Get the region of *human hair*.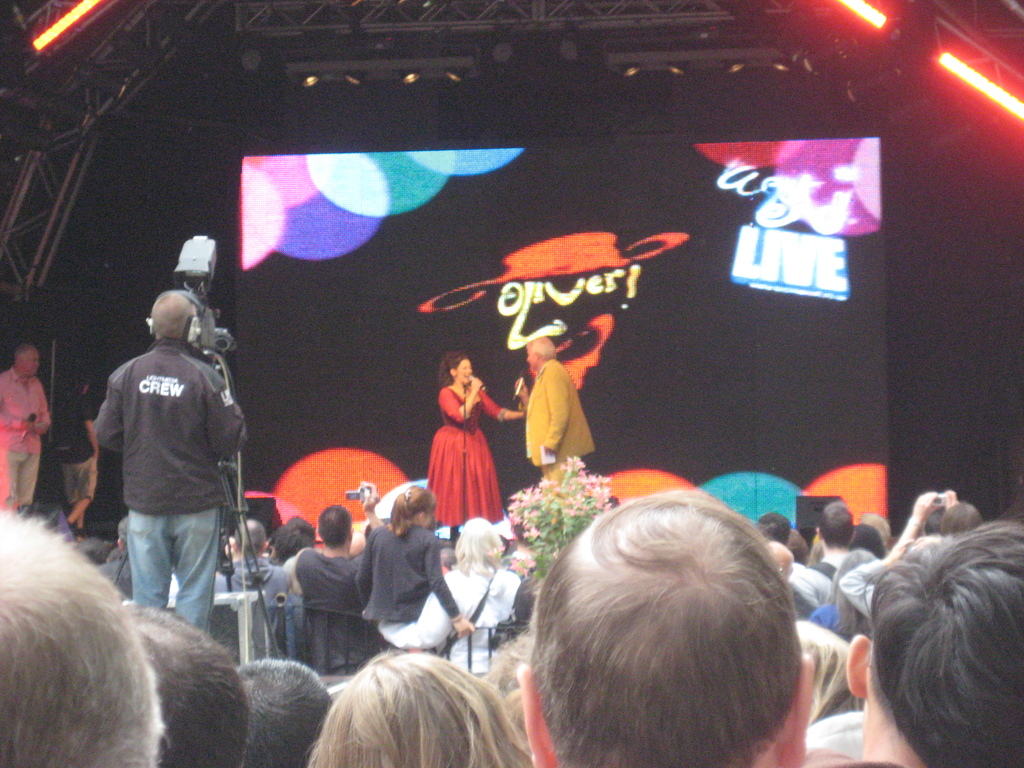
pyautogui.locateOnScreen(121, 596, 252, 767).
